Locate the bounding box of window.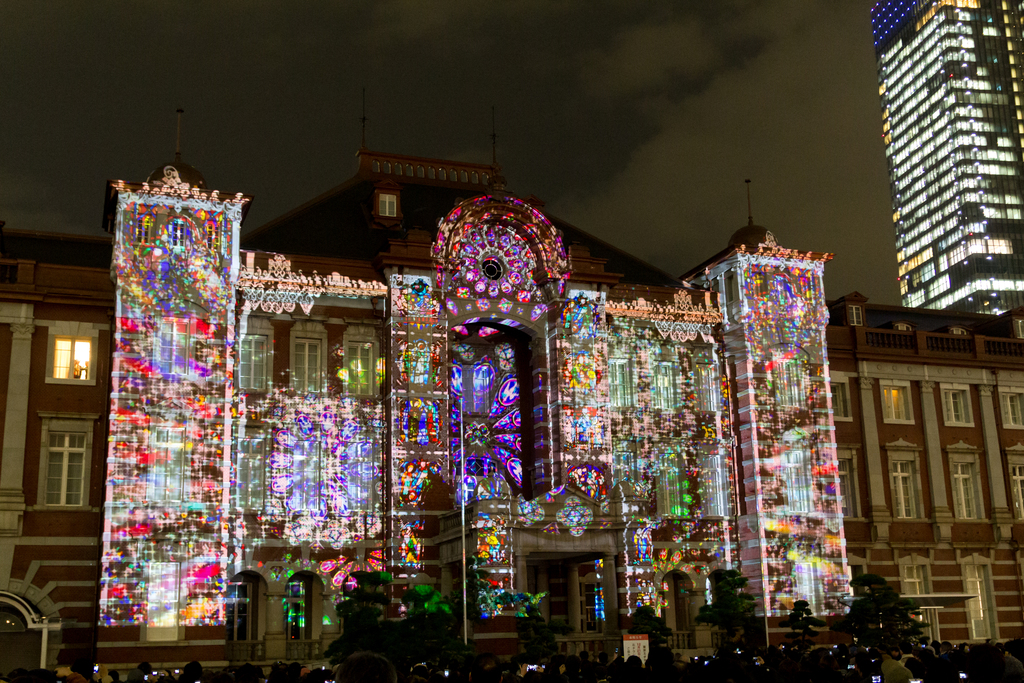
Bounding box: detection(225, 585, 253, 641).
